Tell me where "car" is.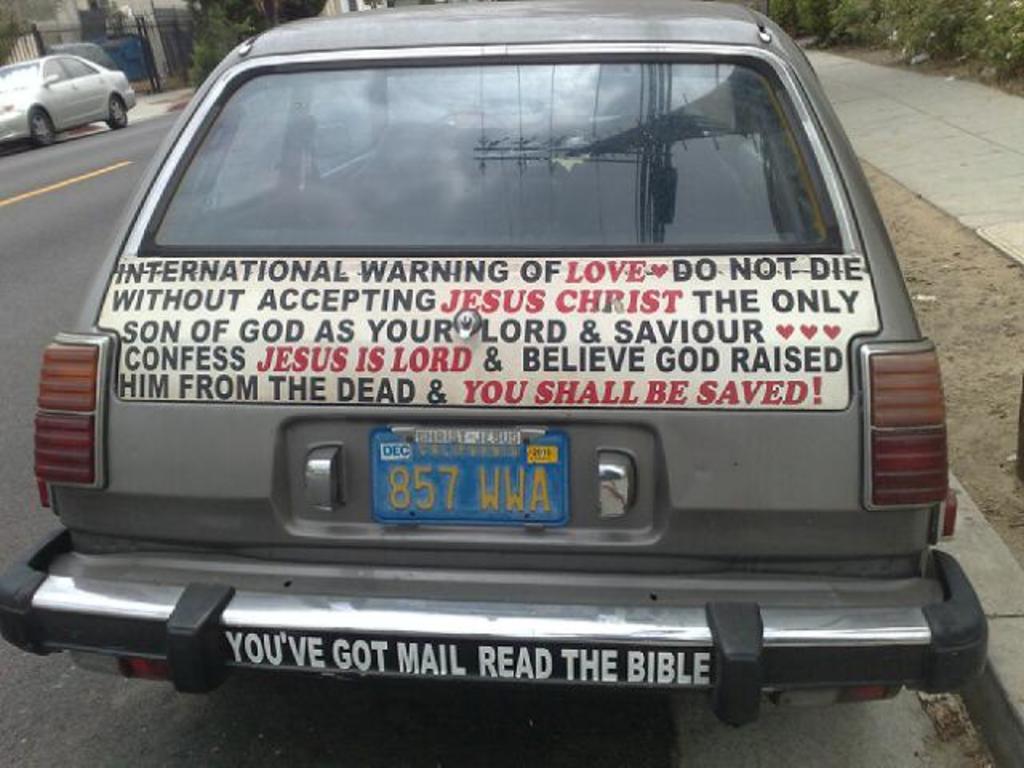
"car" is at left=27, top=10, right=984, bottom=725.
